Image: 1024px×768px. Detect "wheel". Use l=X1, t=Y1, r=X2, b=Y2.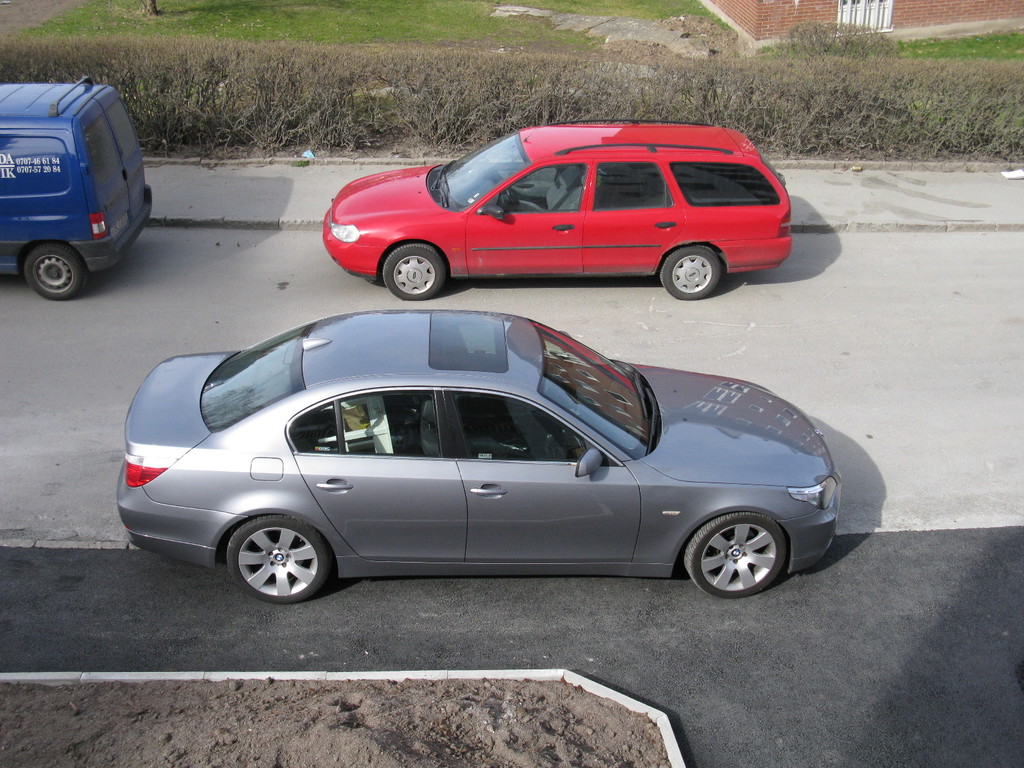
l=660, t=244, r=721, b=300.
